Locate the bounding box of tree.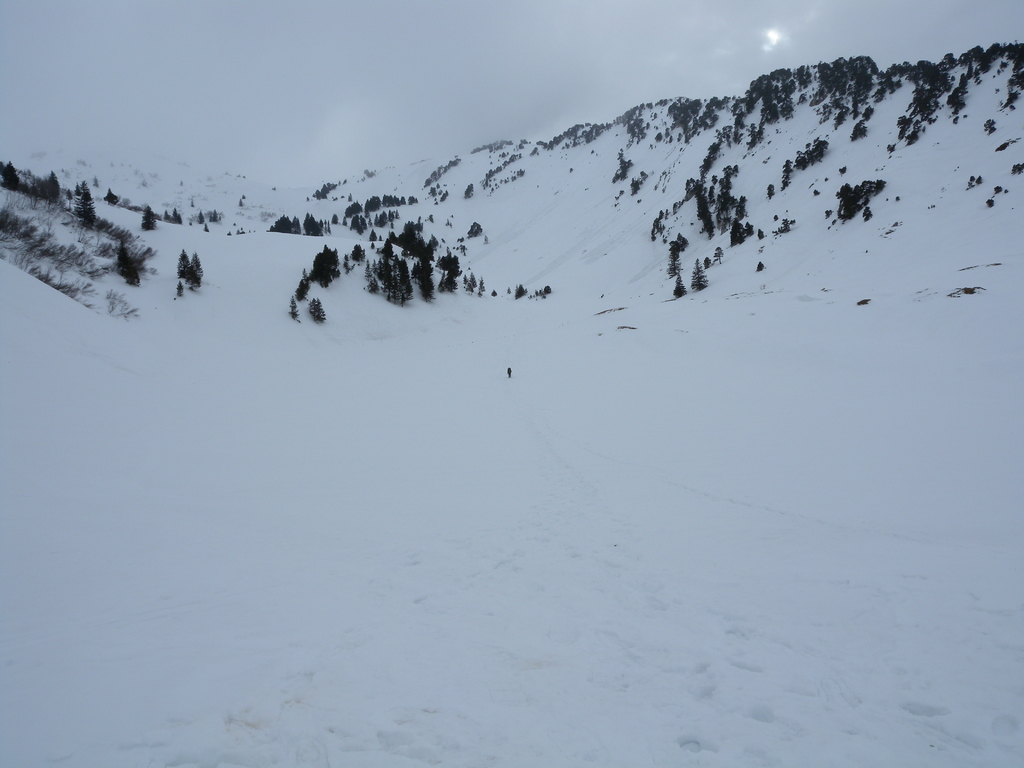
Bounding box: [362, 166, 376, 179].
